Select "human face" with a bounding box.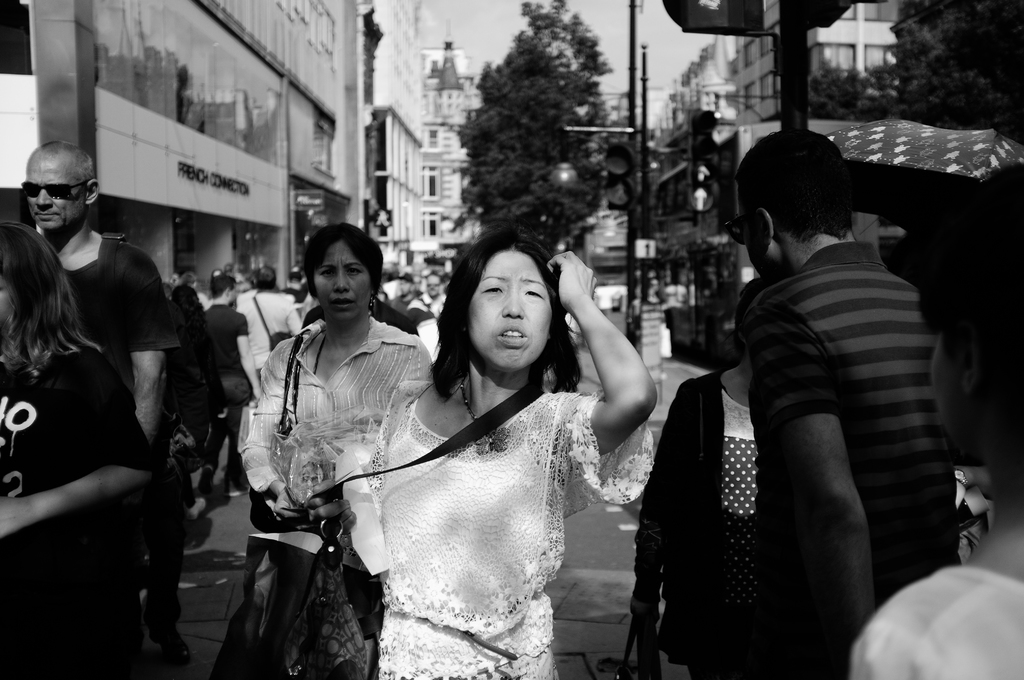
locate(316, 240, 371, 323).
